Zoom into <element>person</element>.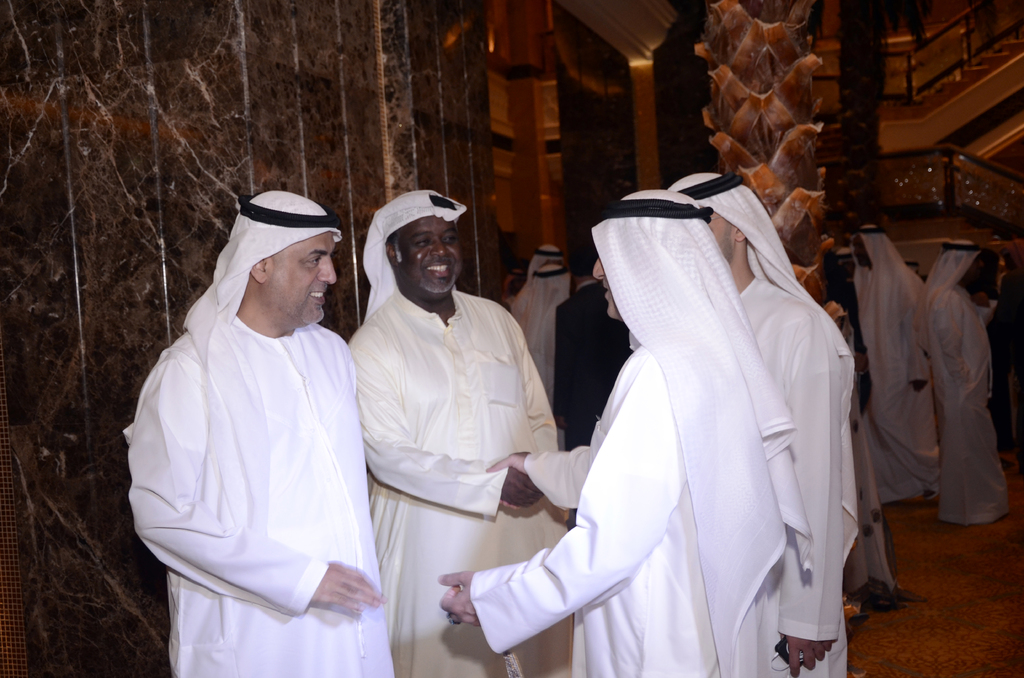
Zoom target: {"x1": 429, "y1": 182, "x2": 822, "y2": 677}.
